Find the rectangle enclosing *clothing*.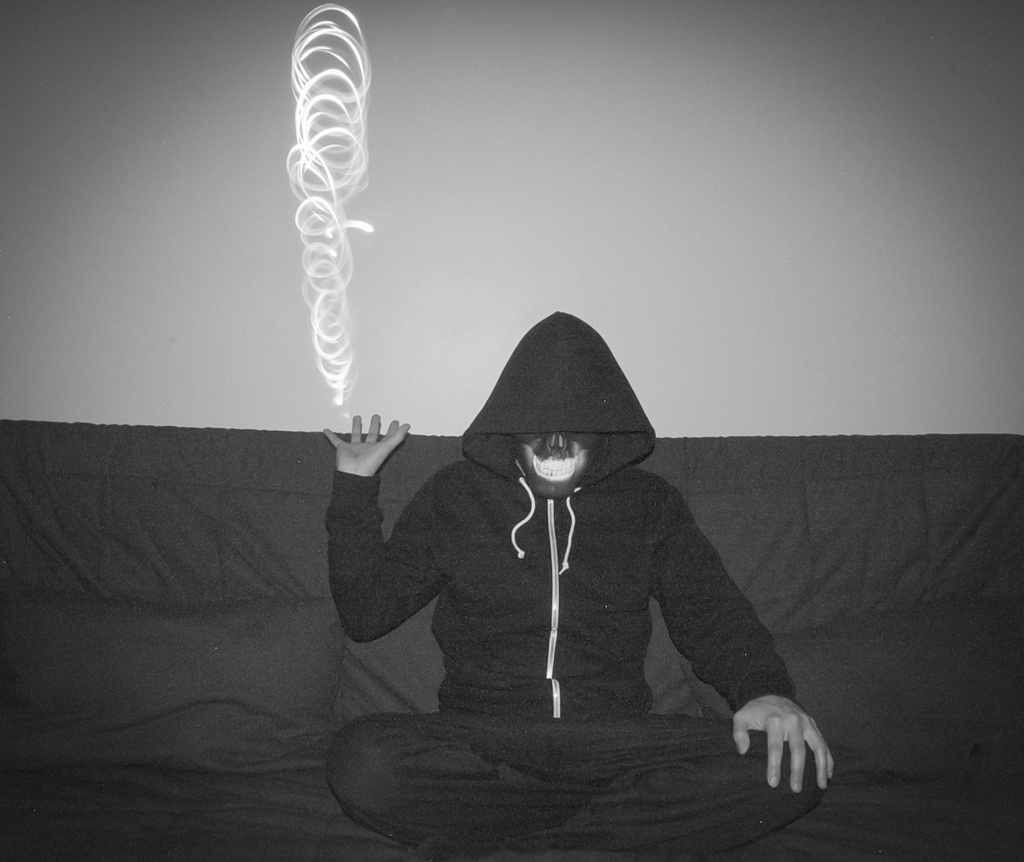
x1=333 y1=321 x2=804 y2=810.
